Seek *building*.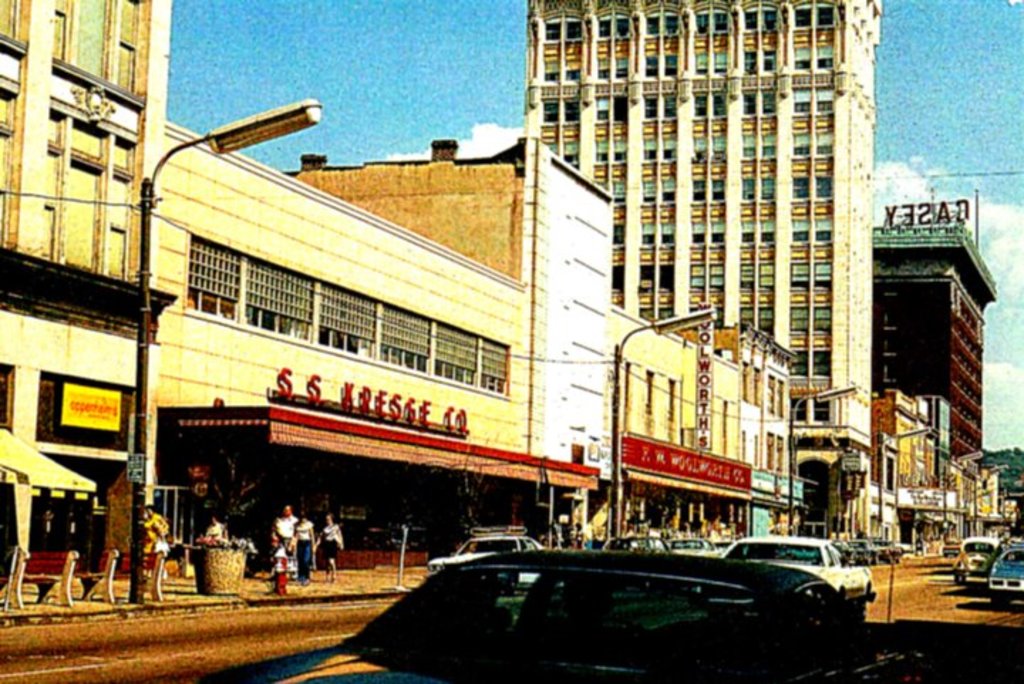
region(0, 0, 176, 593).
